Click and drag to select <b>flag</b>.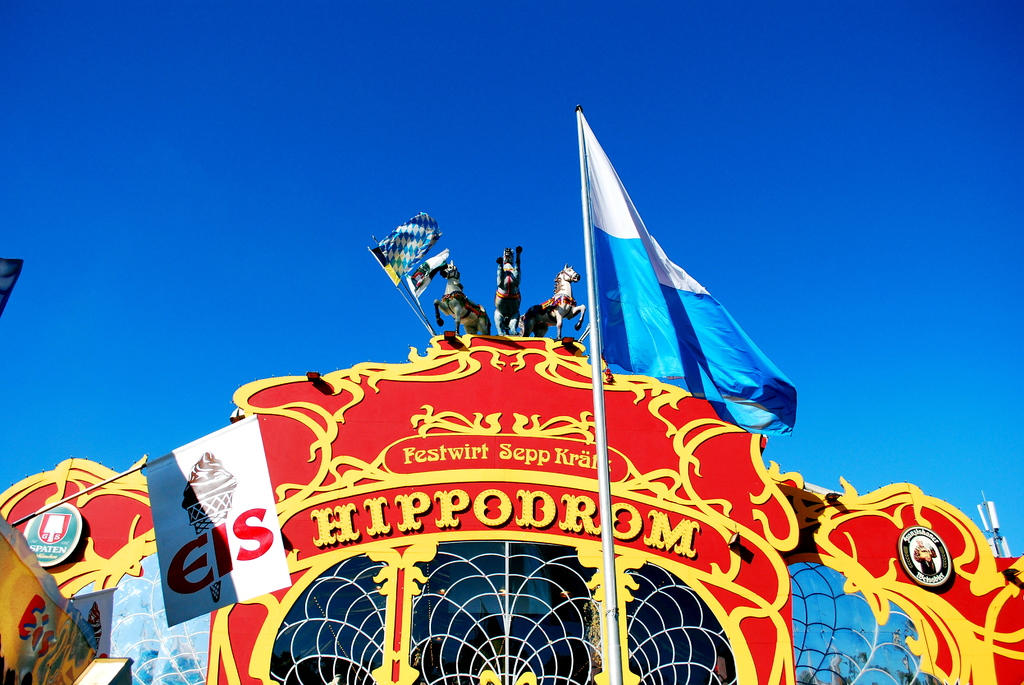
Selection: (405,246,448,303).
